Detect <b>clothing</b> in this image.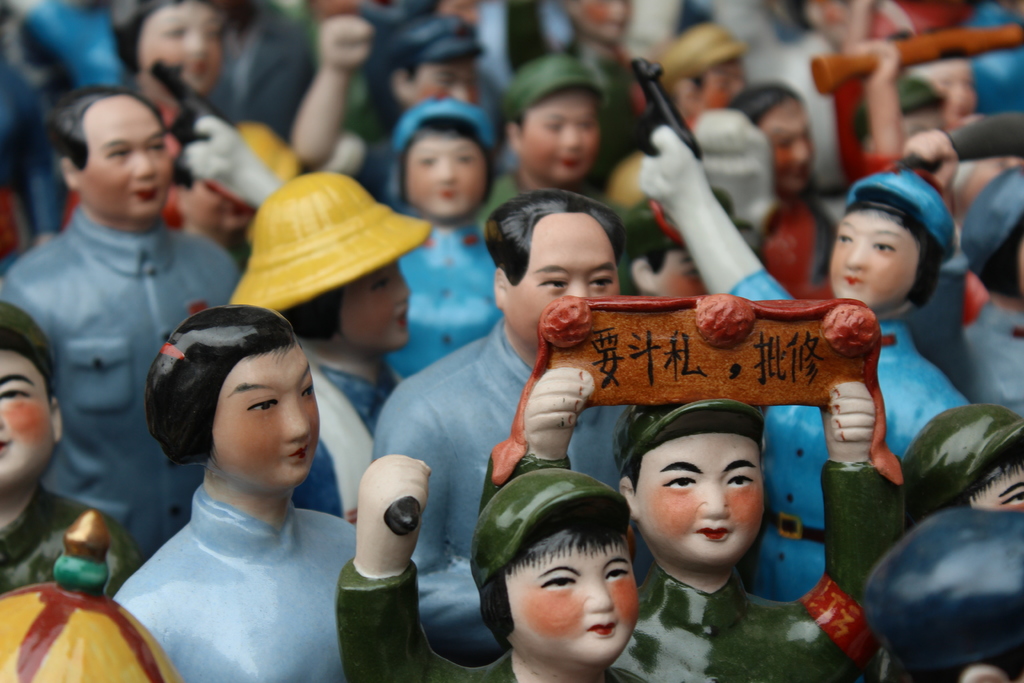
Detection: box(399, 217, 500, 374).
